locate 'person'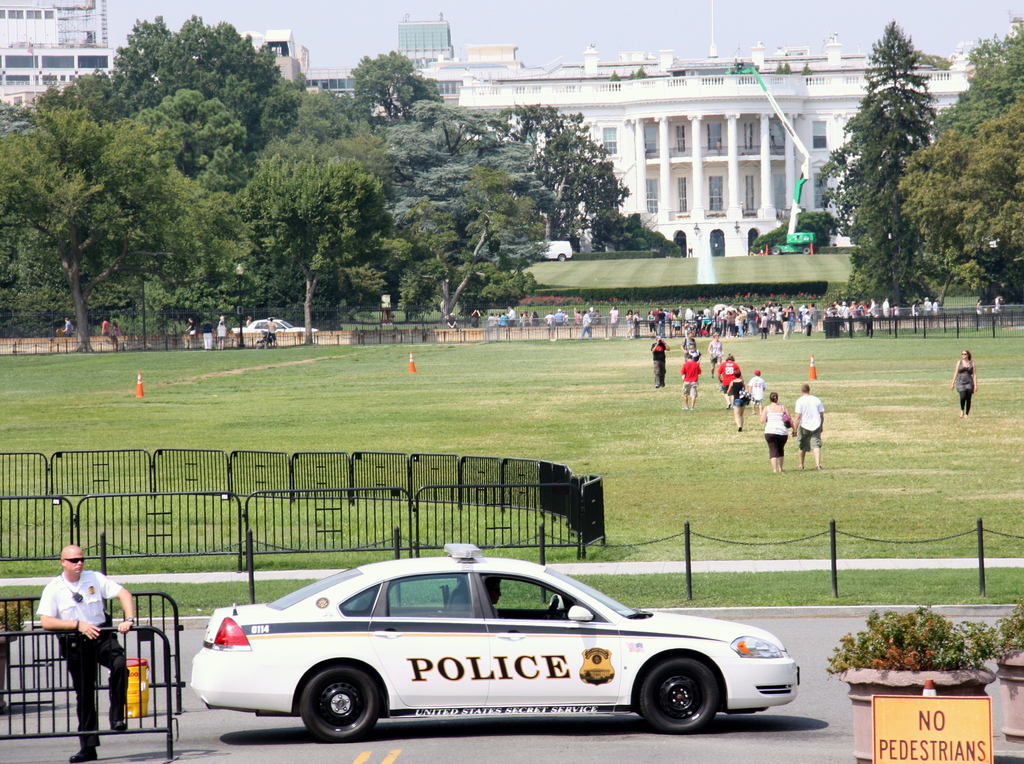
locate(989, 291, 995, 328)
